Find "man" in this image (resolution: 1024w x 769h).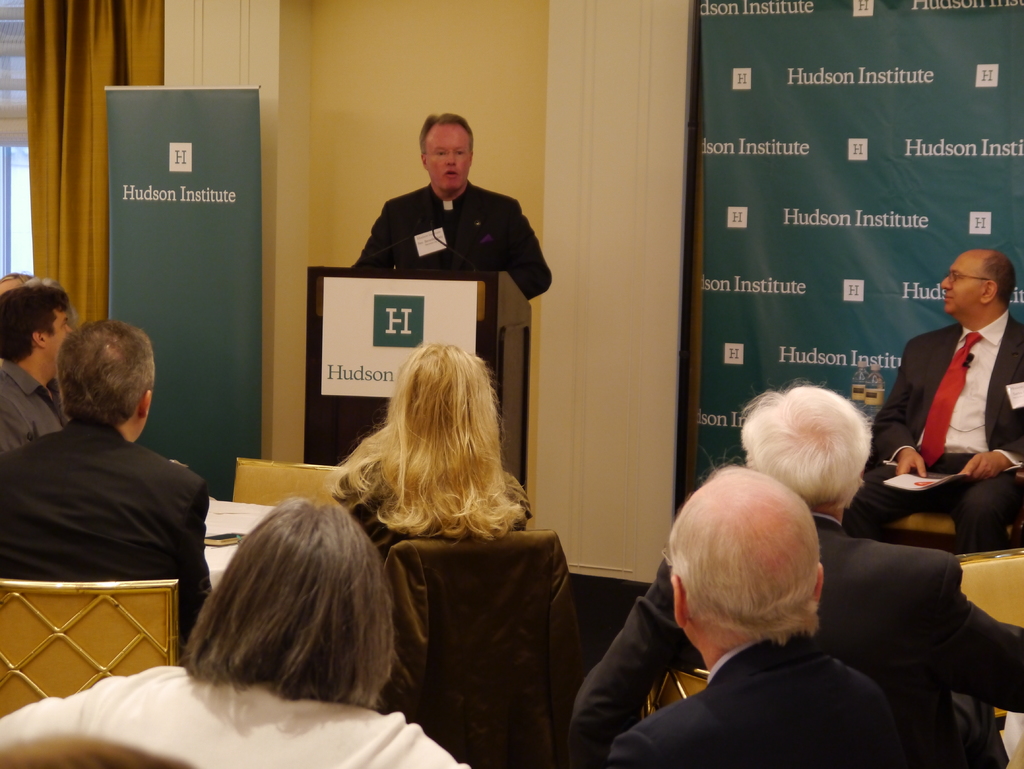
{"x1": 0, "y1": 284, "x2": 77, "y2": 464}.
